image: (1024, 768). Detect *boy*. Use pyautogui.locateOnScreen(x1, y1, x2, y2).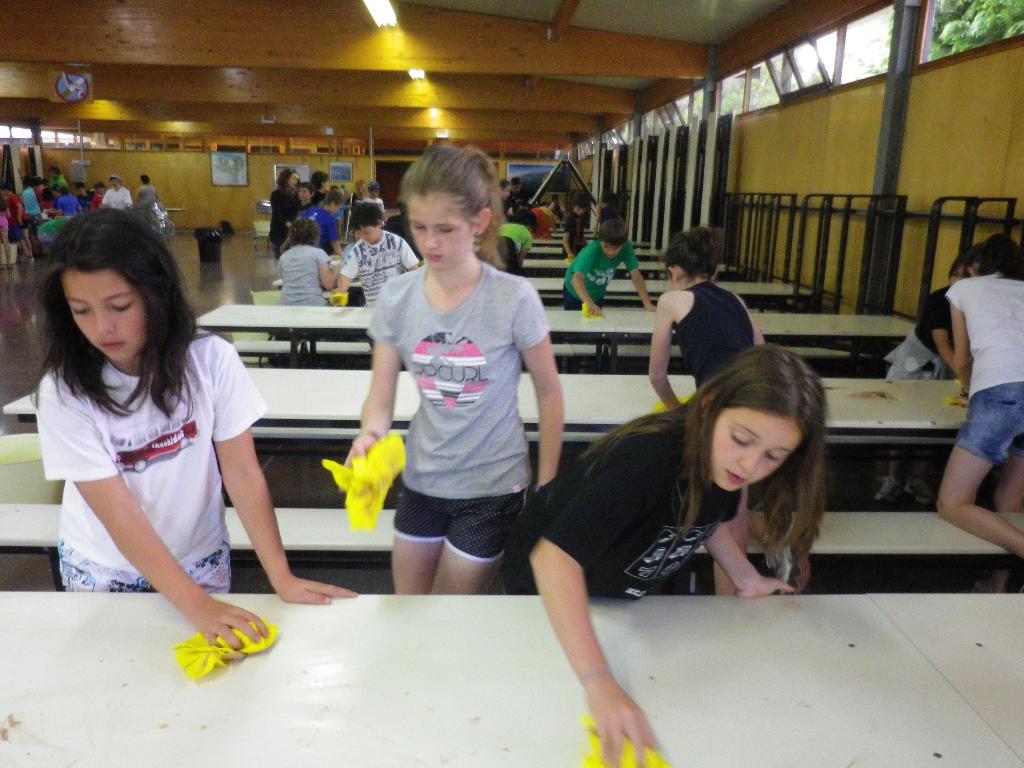
pyautogui.locateOnScreen(335, 200, 422, 310).
